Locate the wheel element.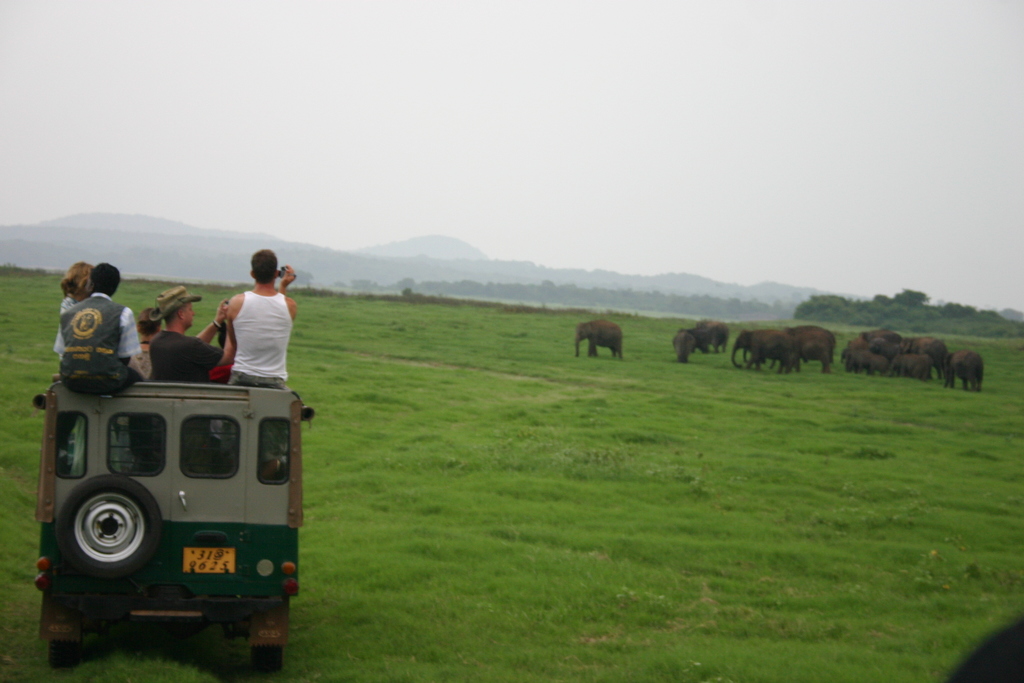
Element bbox: x1=49, y1=639, x2=84, y2=674.
